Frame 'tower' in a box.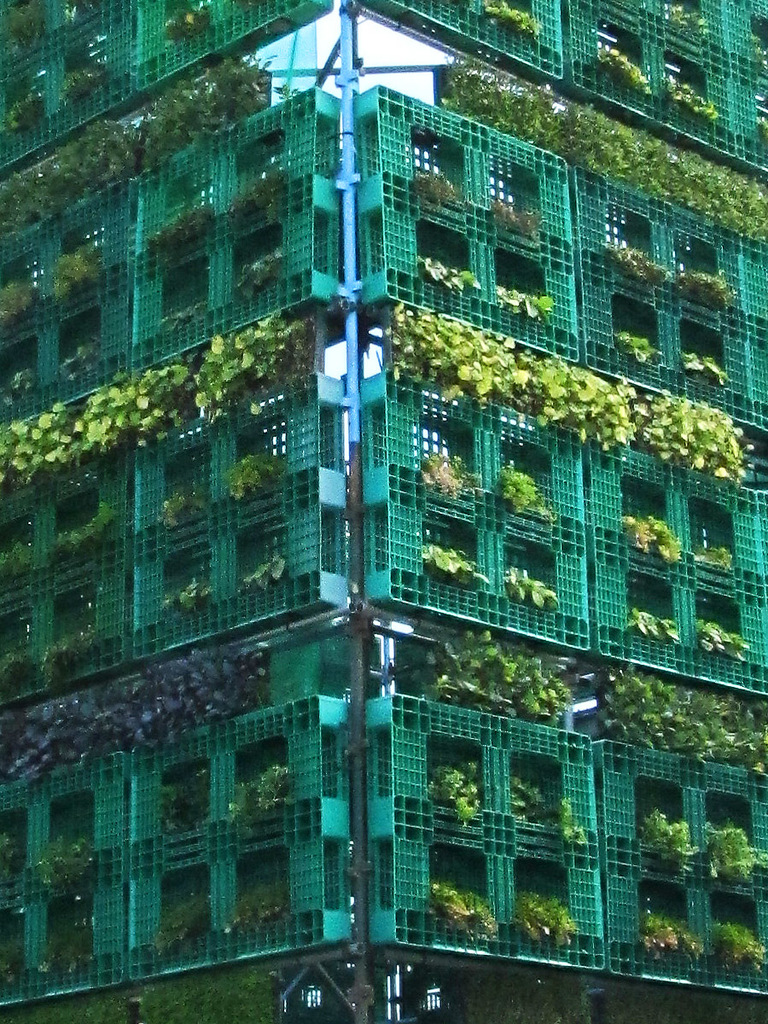
0,0,767,1023.
